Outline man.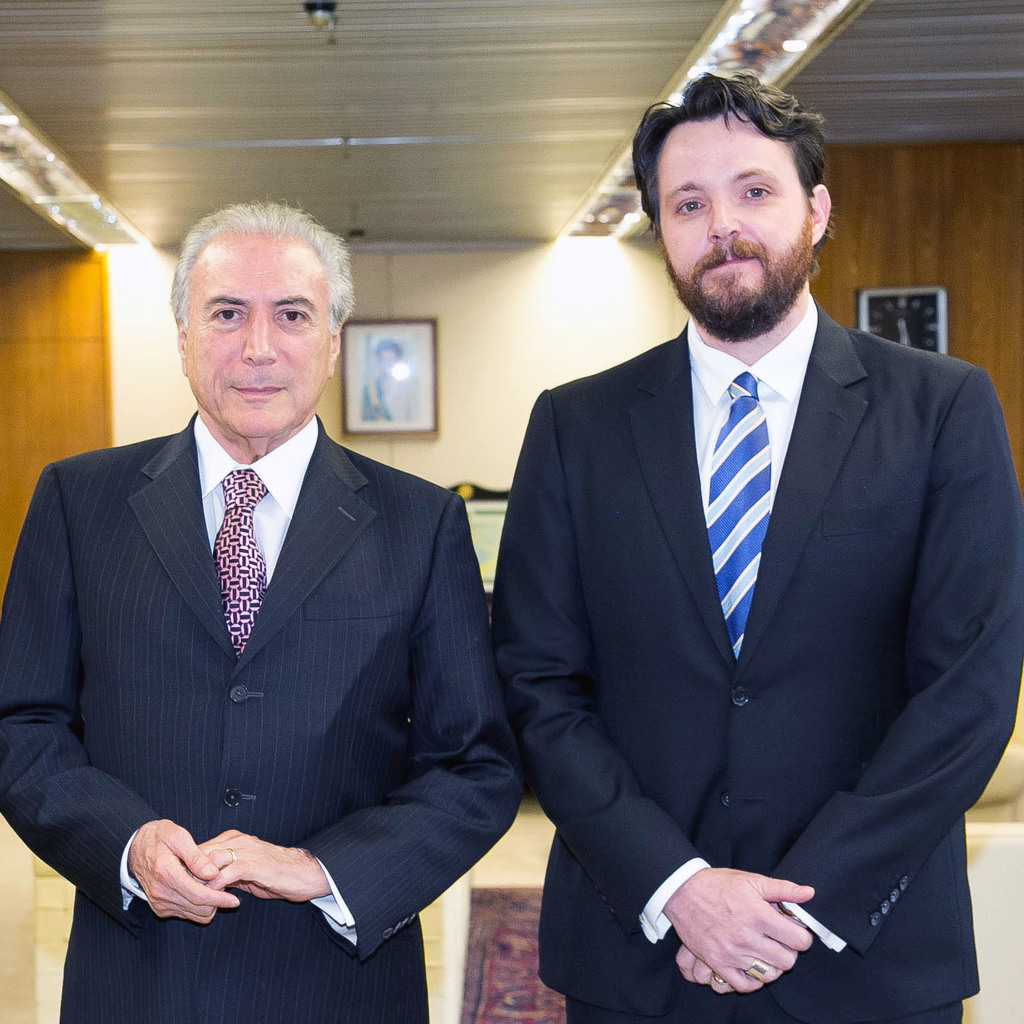
Outline: 487 63 1023 1023.
